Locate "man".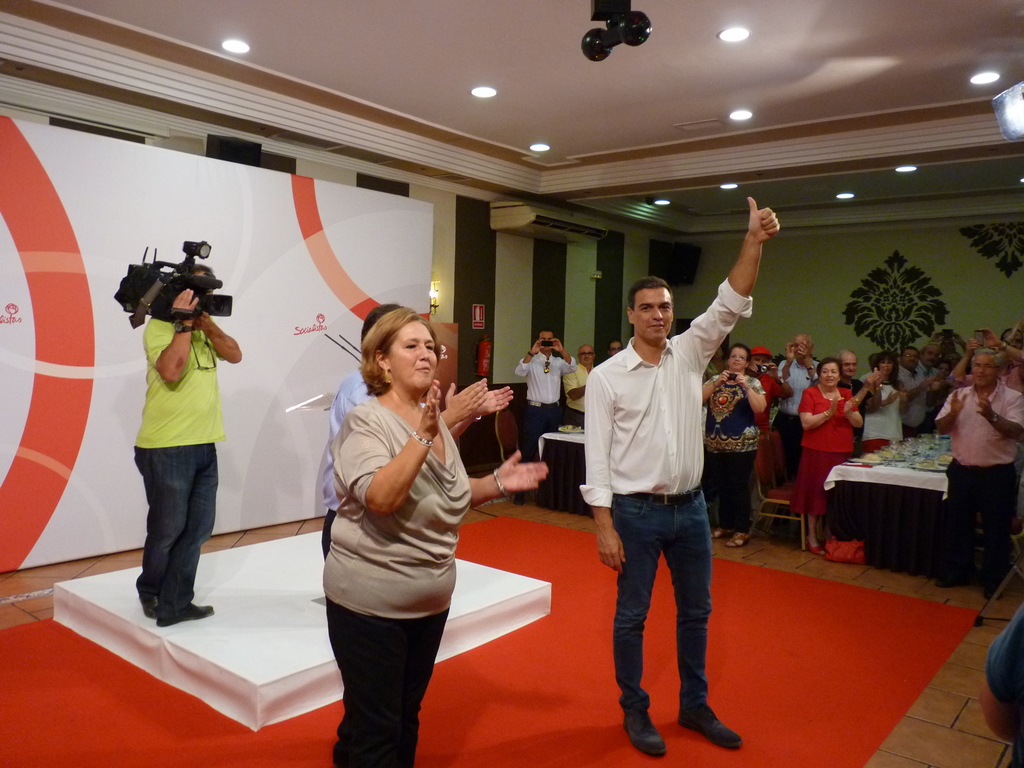
Bounding box: 561 344 598 424.
